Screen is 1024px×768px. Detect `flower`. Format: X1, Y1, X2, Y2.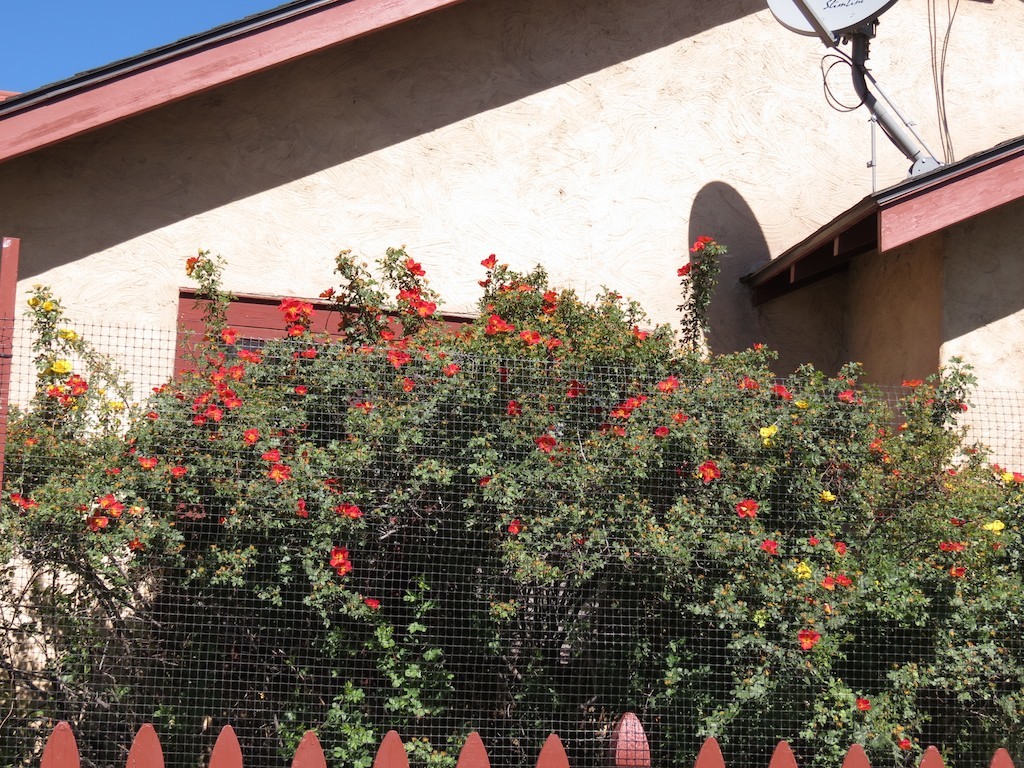
699, 455, 716, 477.
